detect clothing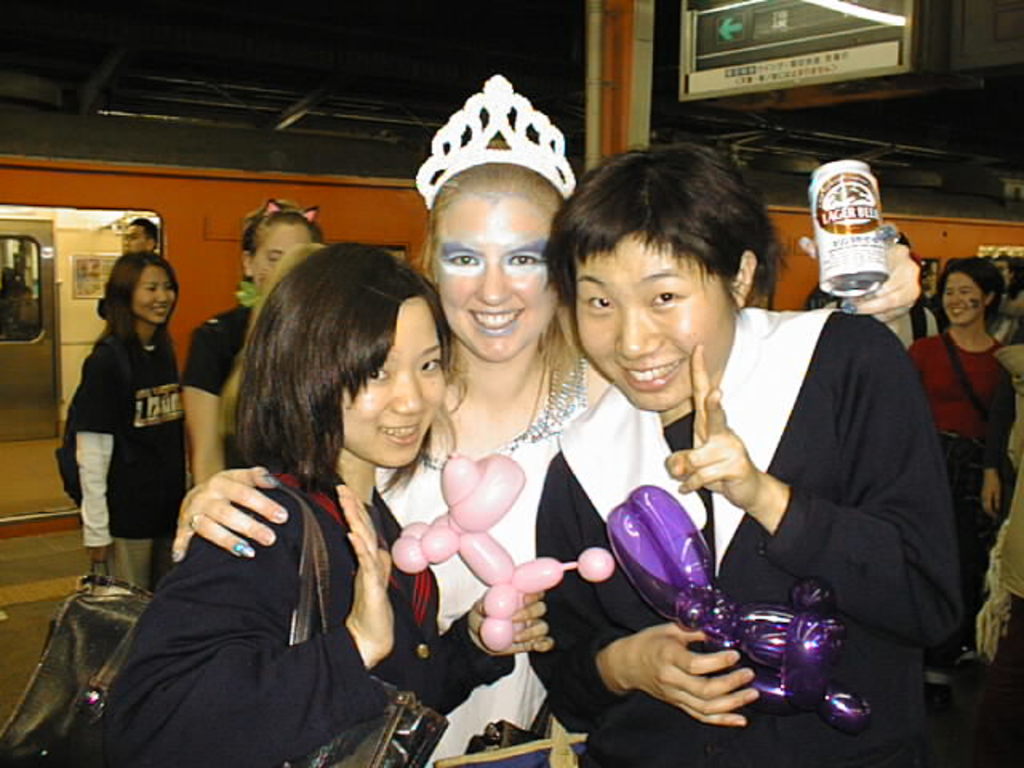
[910, 330, 1006, 498]
